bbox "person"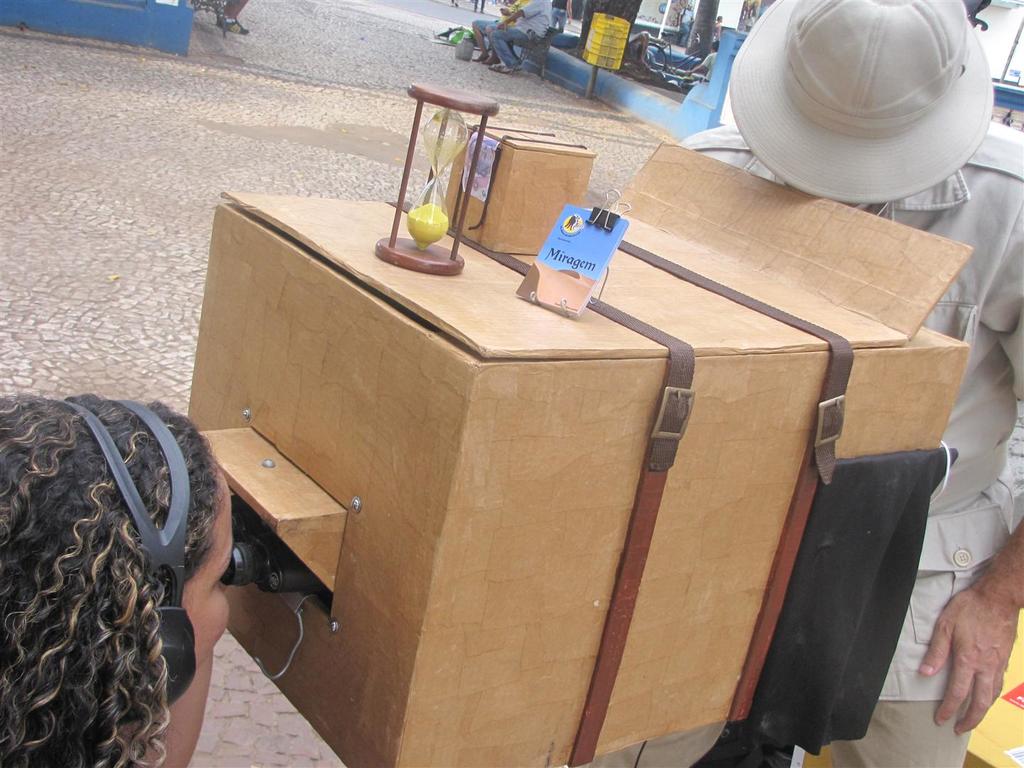
{"x1": 215, "y1": 0, "x2": 247, "y2": 39}
